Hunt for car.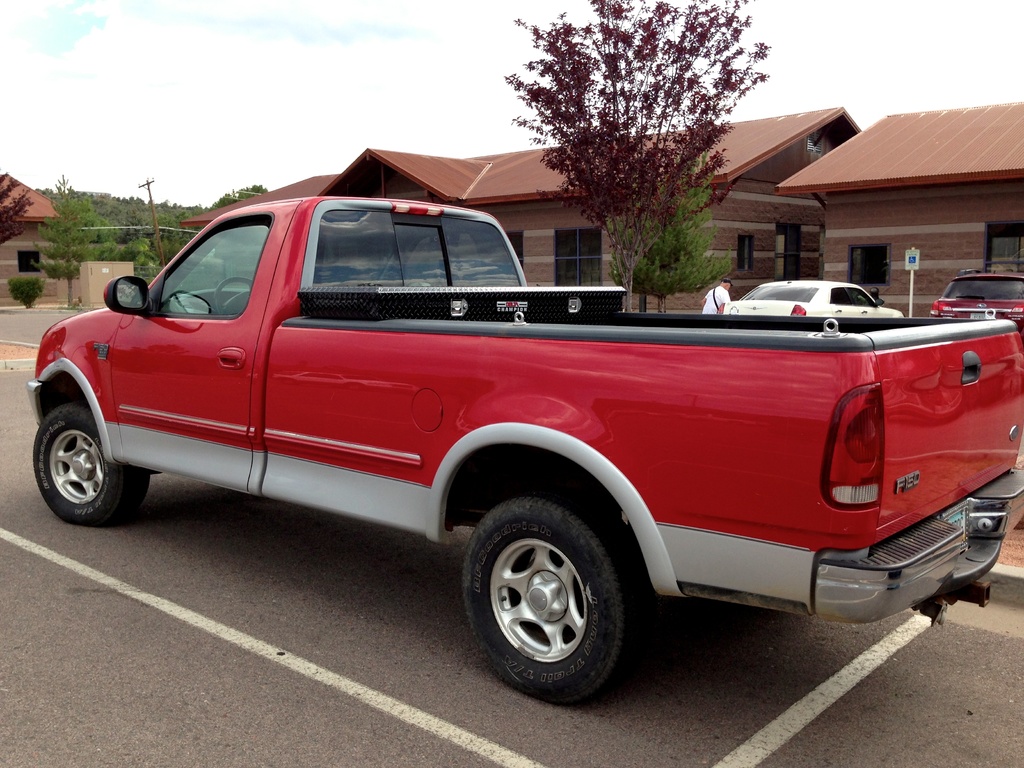
Hunted down at (932, 270, 1023, 338).
